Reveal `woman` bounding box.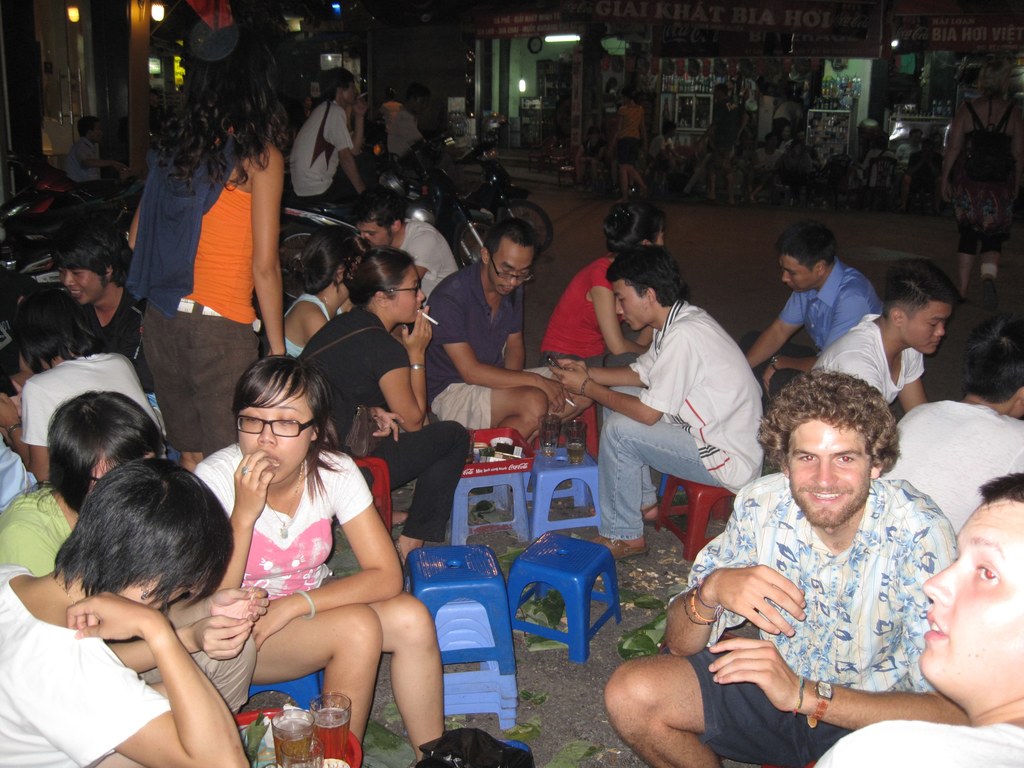
Revealed: detection(541, 202, 671, 392).
